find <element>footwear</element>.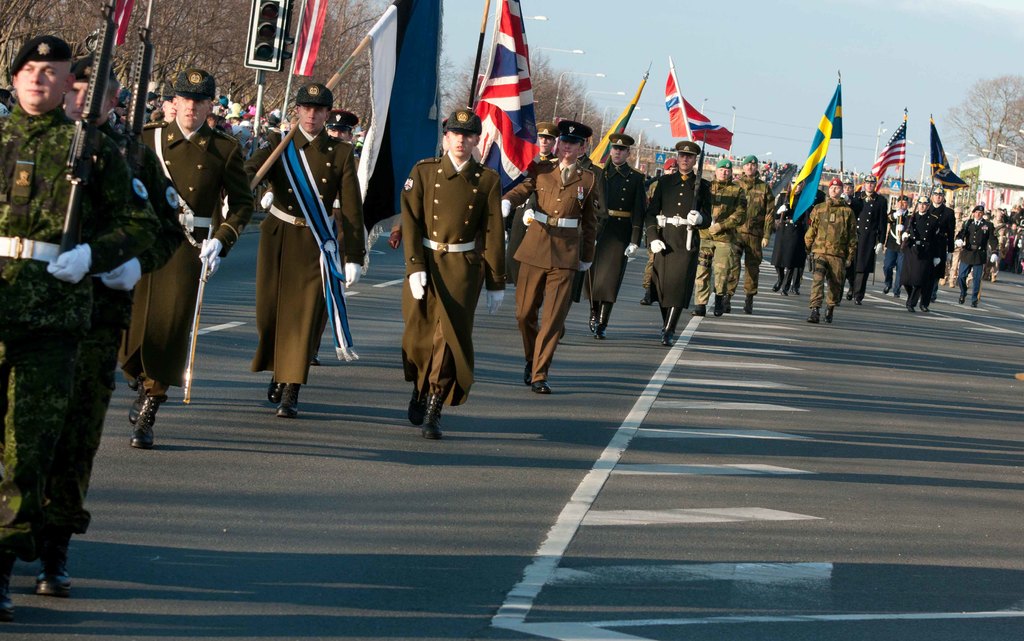
bbox=[847, 287, 856, 298].
